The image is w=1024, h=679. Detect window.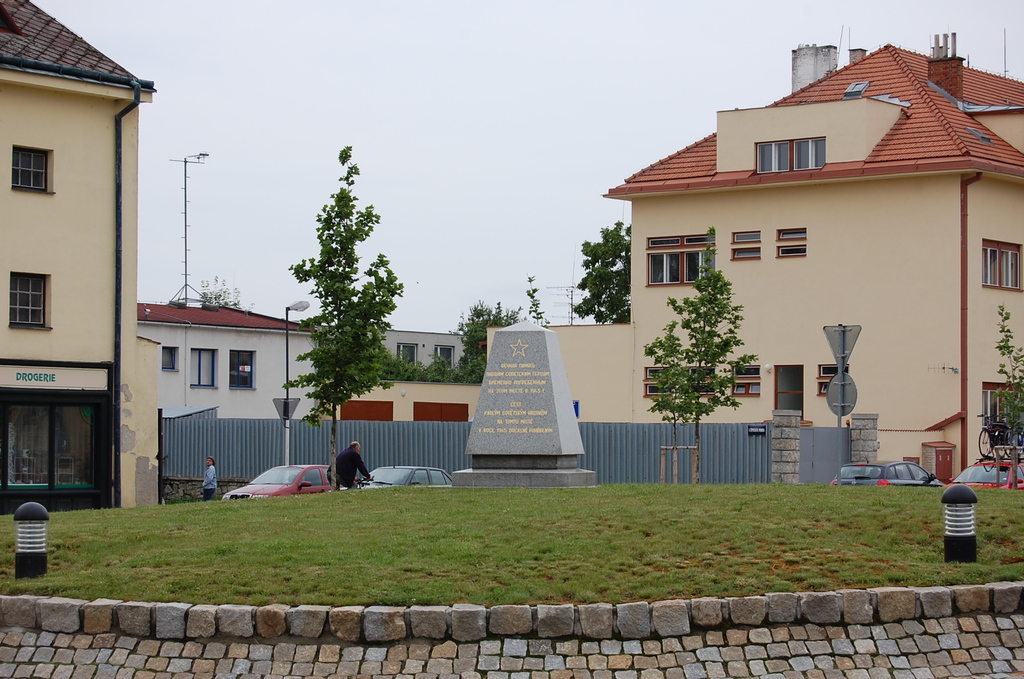
Detection: bbox=[777, 232, 807, 242].
